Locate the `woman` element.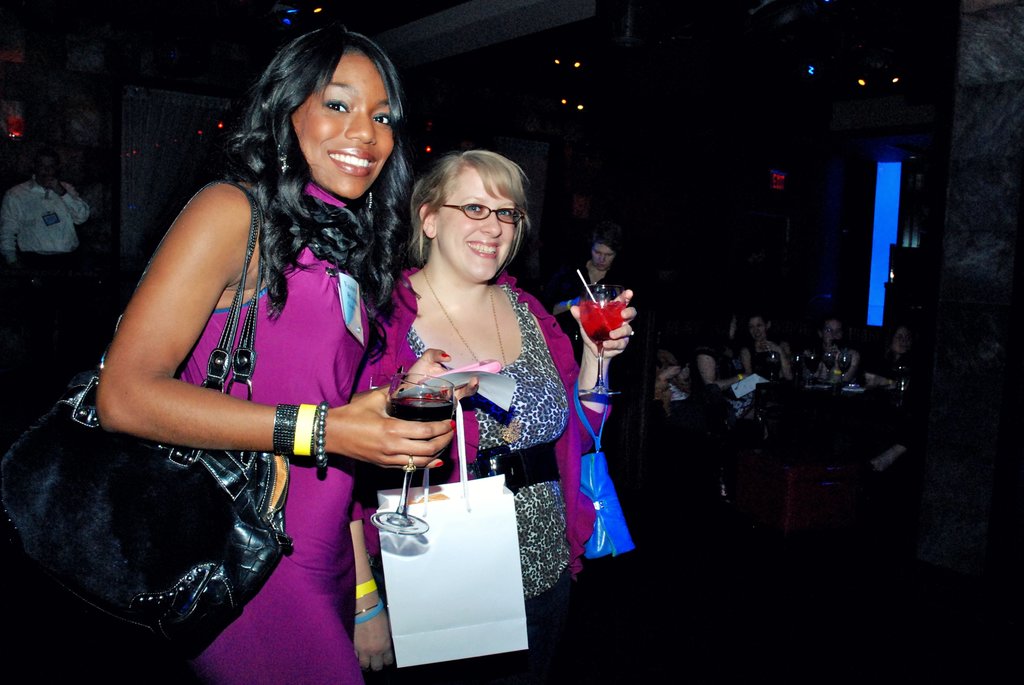
Element bbox: pyautogui.locateOnScreen(856, 321, 927, 489).
